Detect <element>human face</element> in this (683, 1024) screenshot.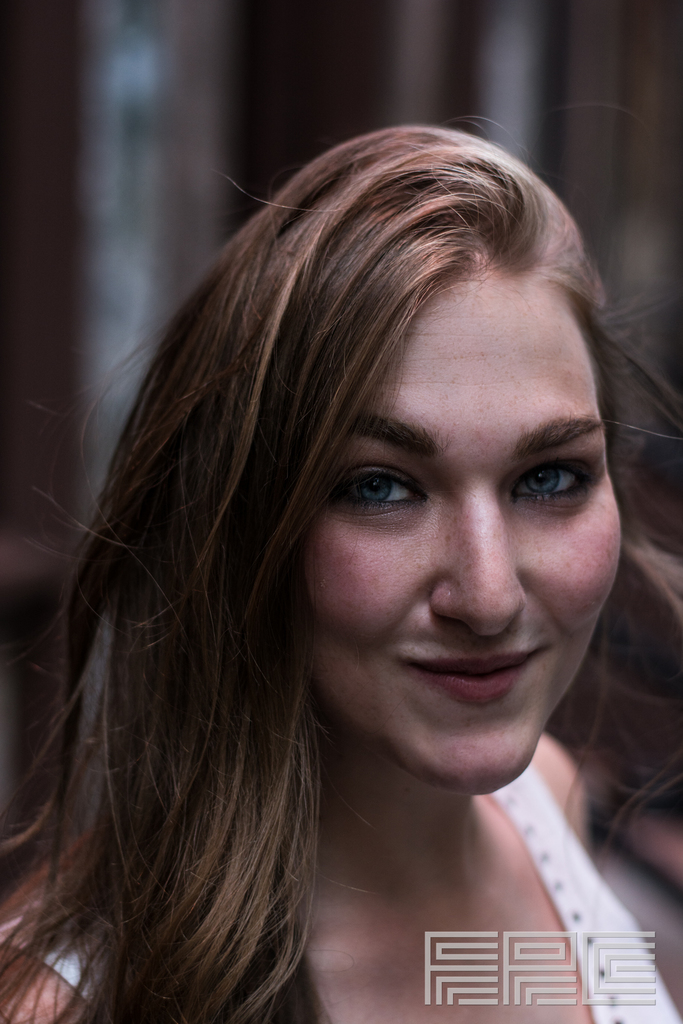
Detection: <region>311, 278, 624, 788</region>.
